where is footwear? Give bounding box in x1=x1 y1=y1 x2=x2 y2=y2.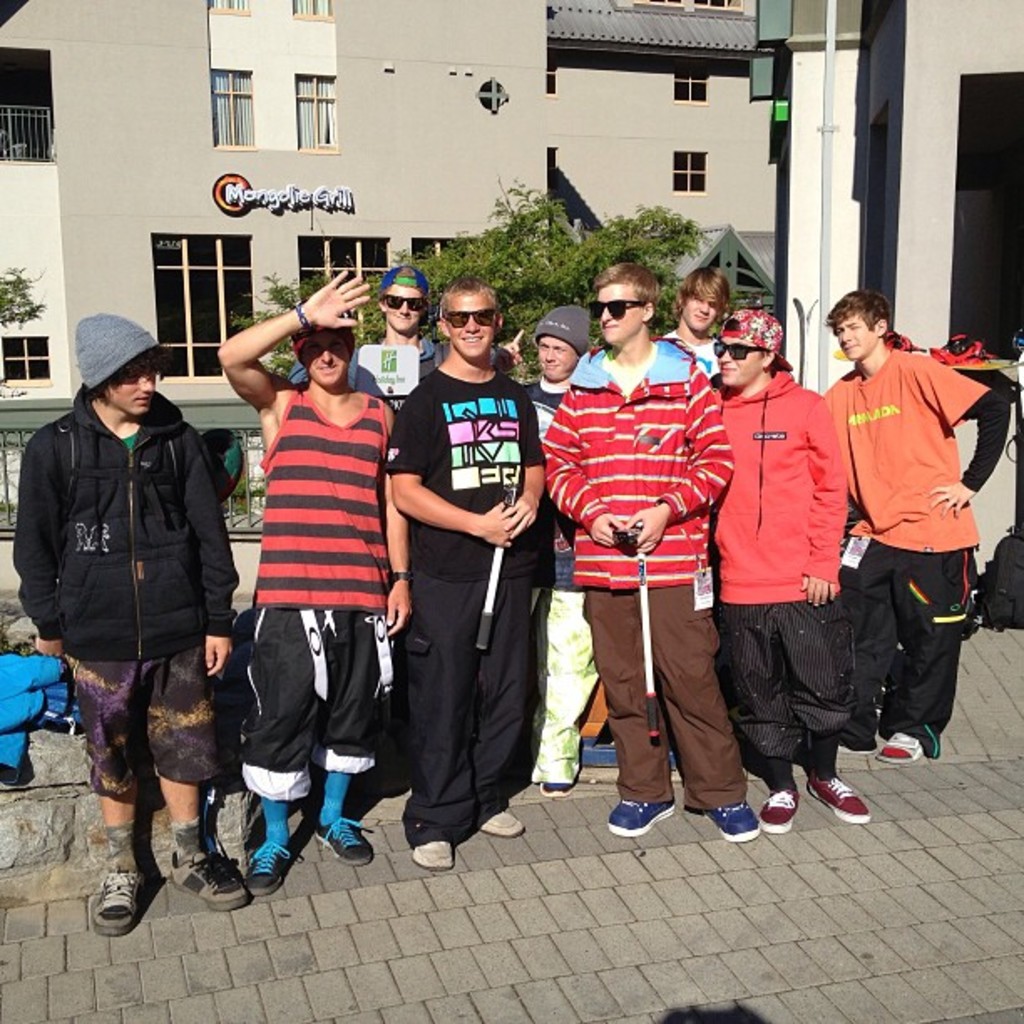
x1=169 y1=842 x2=263 y2=905.
